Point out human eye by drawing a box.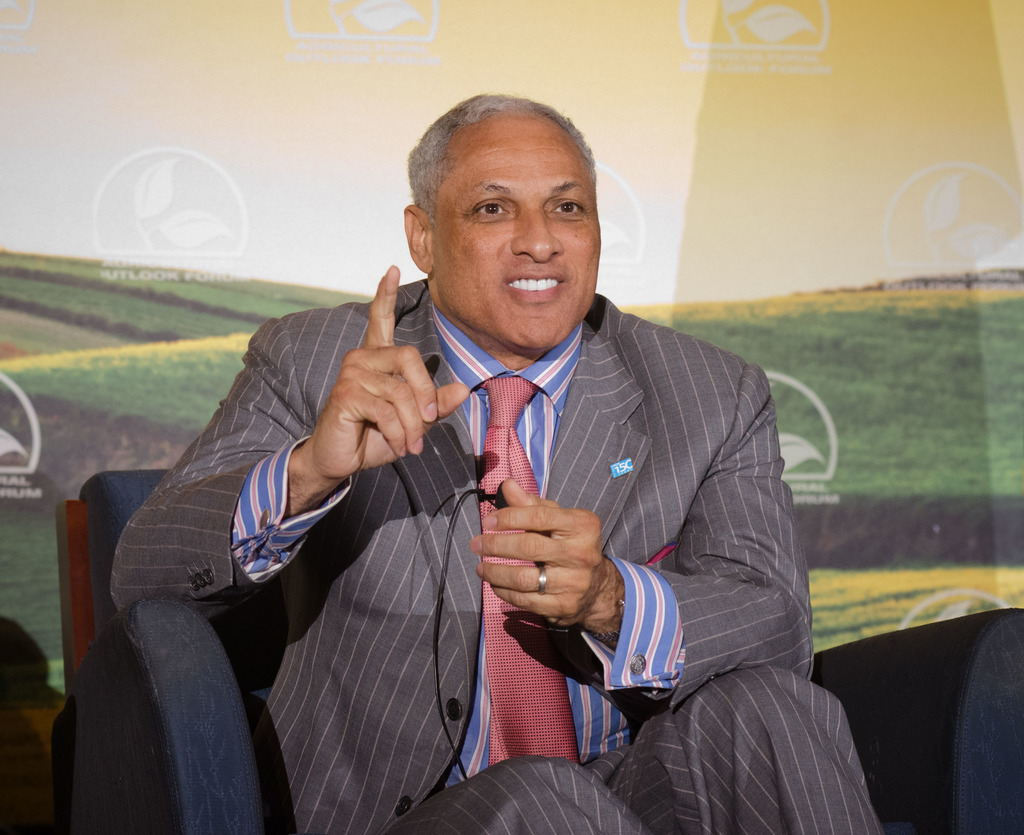
464, 196, 518, 223.
